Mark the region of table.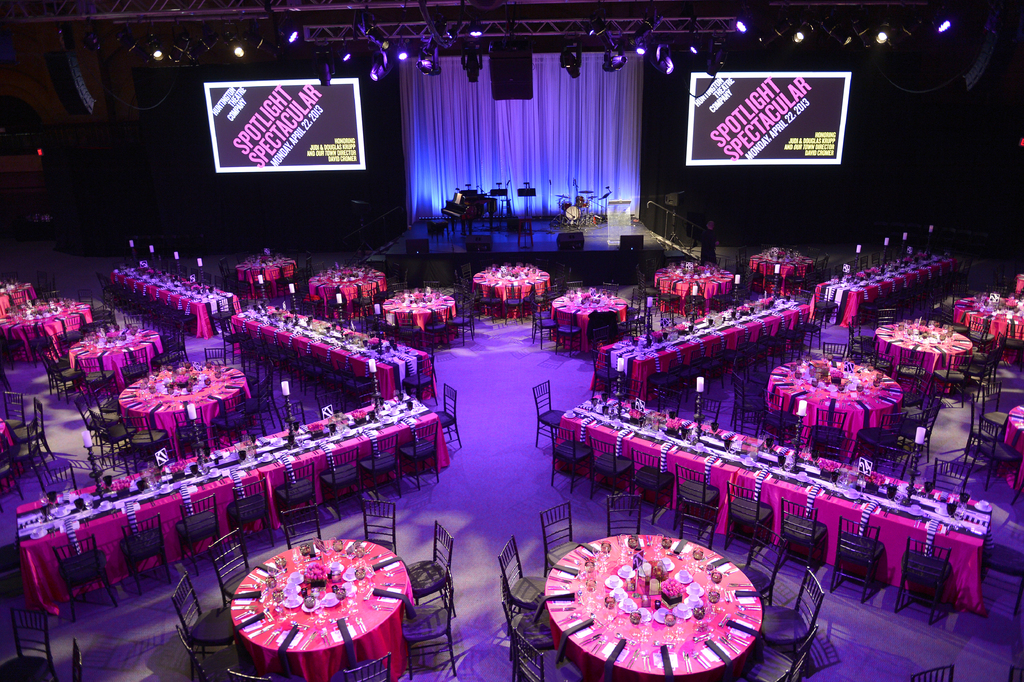
Region: crop(654, 261, 737, 317).
